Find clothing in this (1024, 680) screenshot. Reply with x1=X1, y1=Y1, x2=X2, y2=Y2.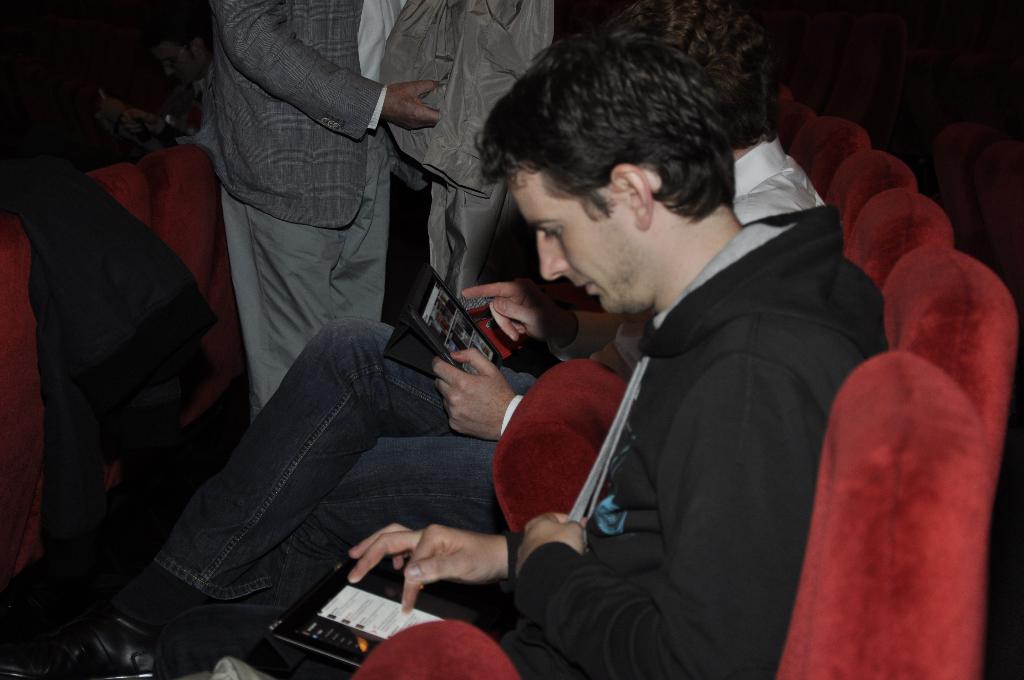
x1=180, y1=0, x2=415, y2=439.
